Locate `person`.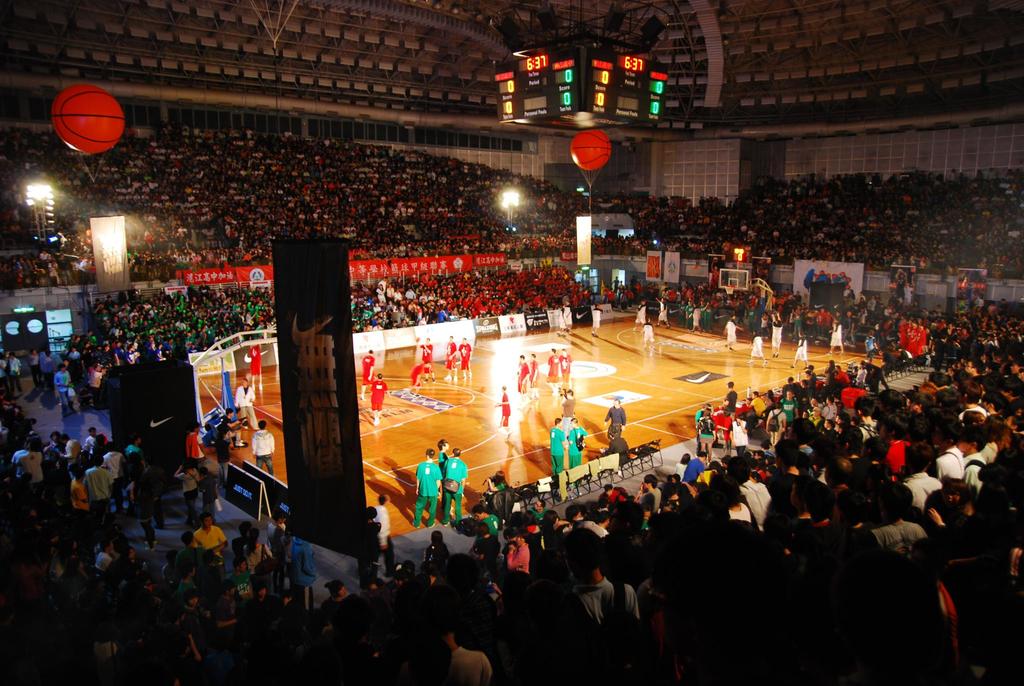
Bounding box: crop(435, 446, 468, 527).
